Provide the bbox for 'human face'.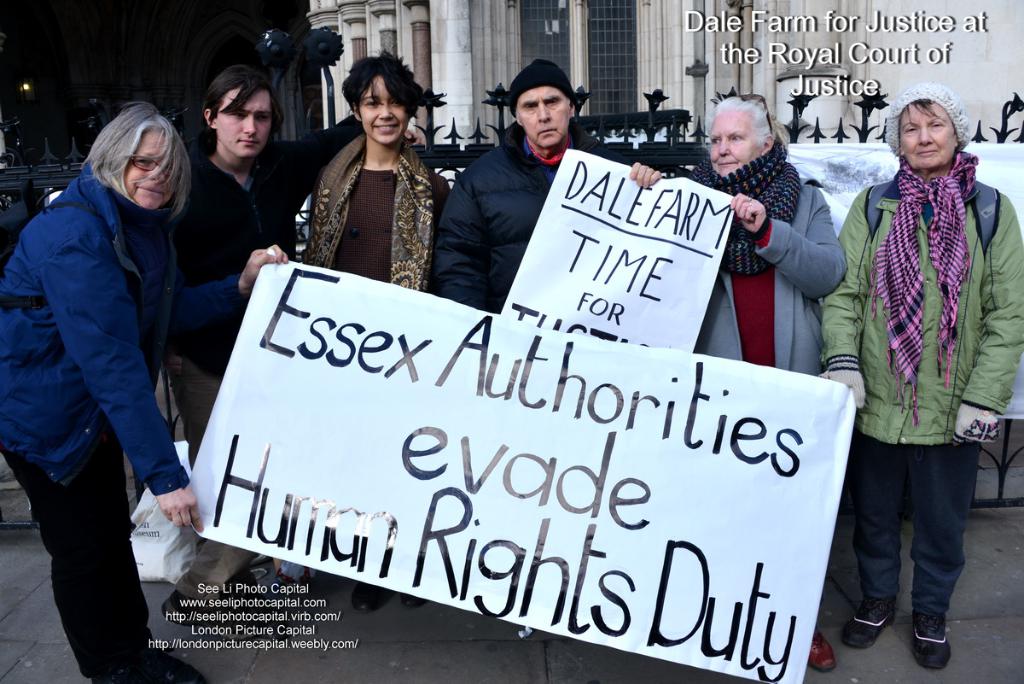
<box>900,103,955,167</box>.
